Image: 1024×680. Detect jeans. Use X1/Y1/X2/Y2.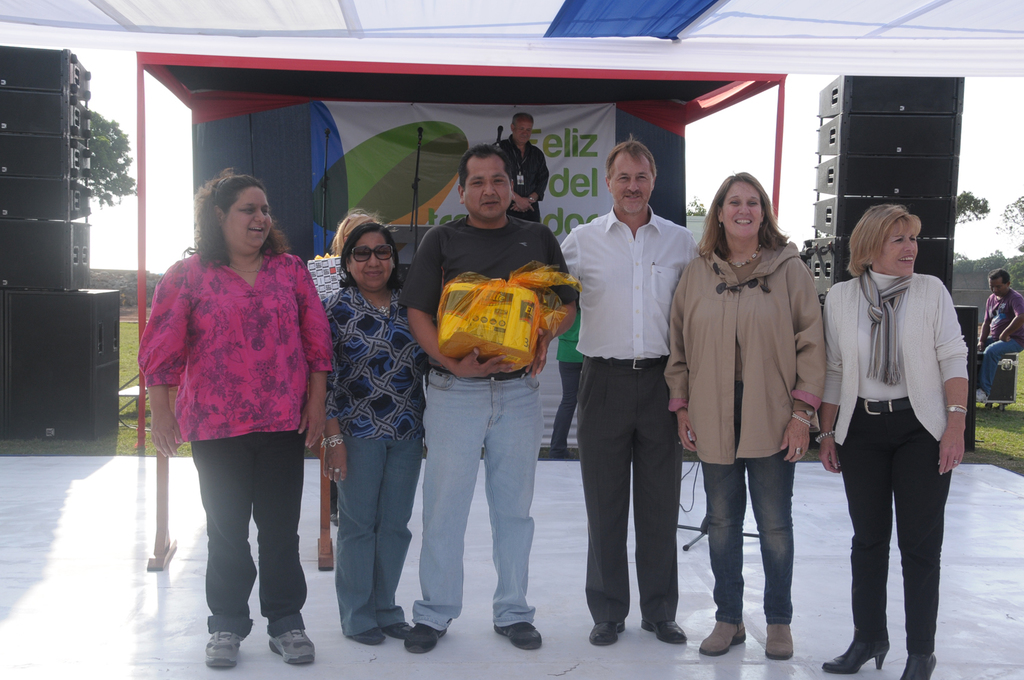
554/363/582/449.
